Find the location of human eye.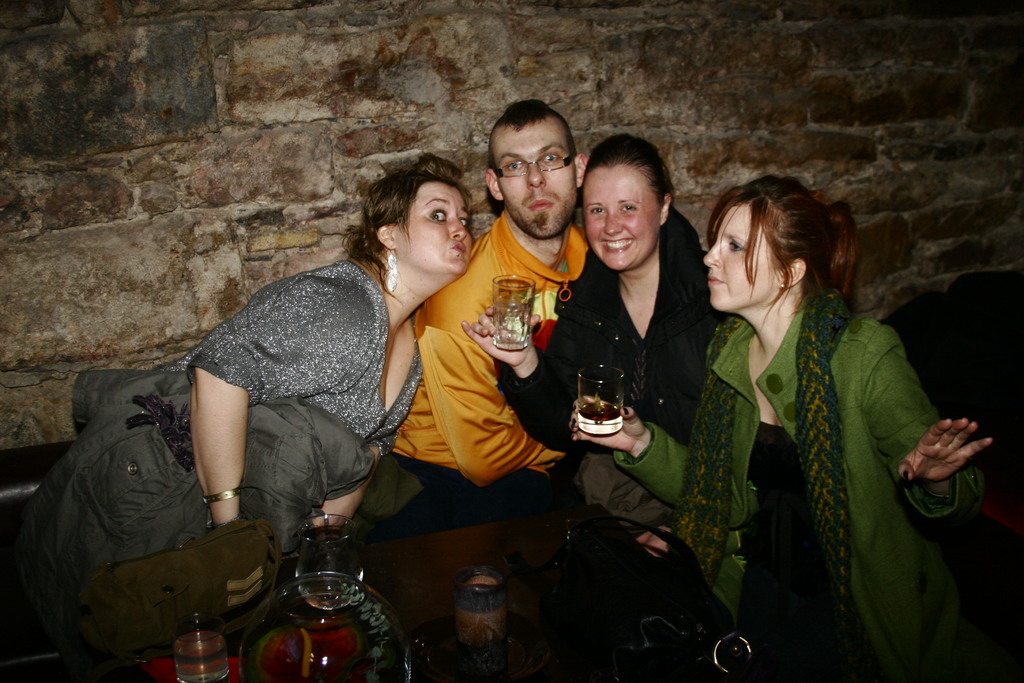
Location: (left=538, top=152, right=560, bottom=167).
